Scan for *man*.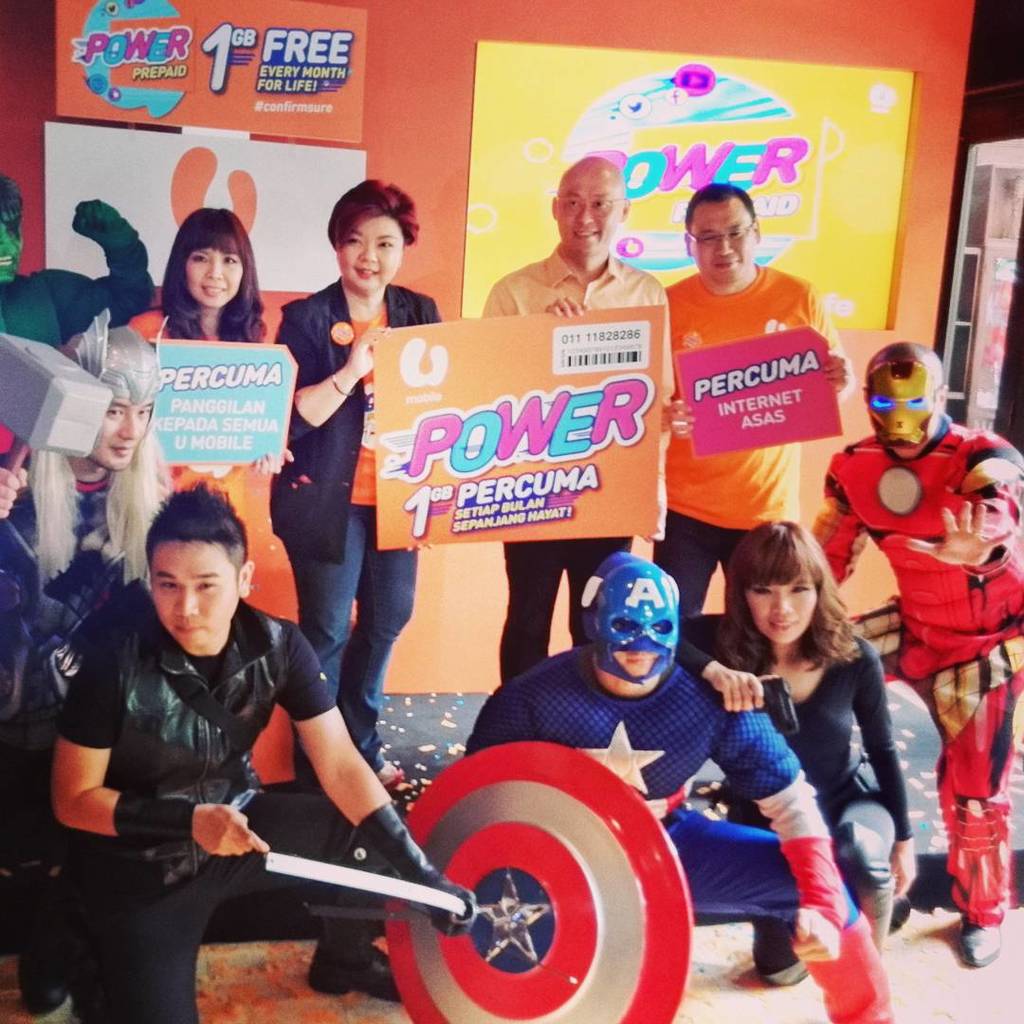
Scan result: bbox(808, 340, 1023, 970).
